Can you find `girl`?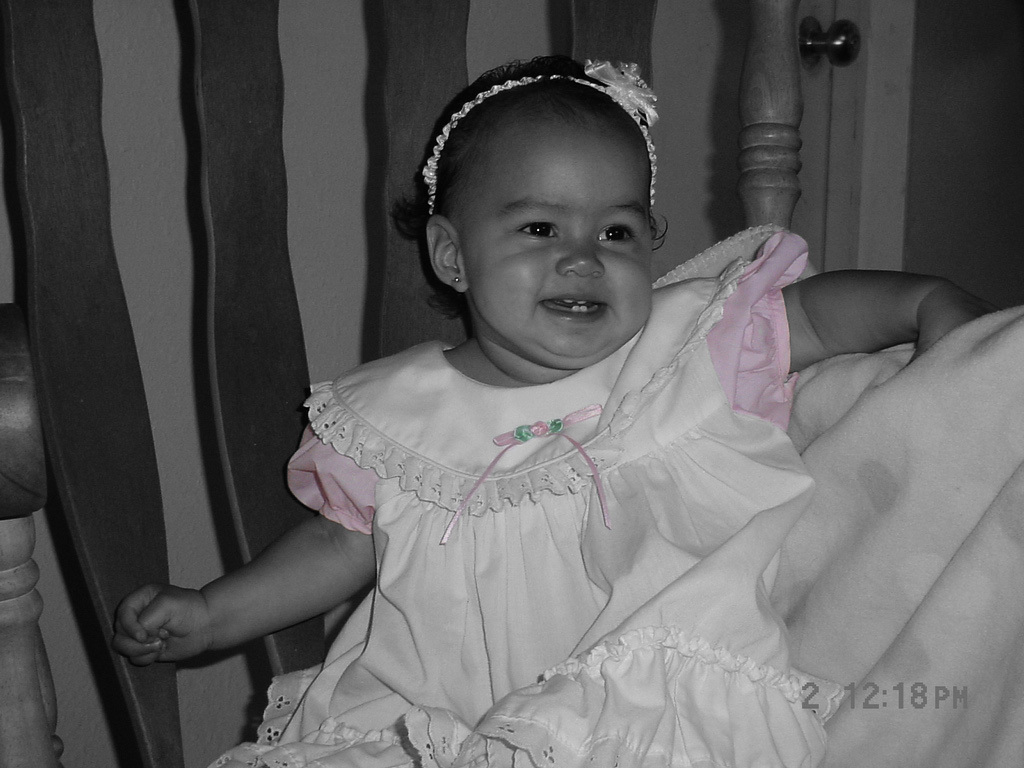
Yes, bounding box: rect(112, 55, 1003, 767).
